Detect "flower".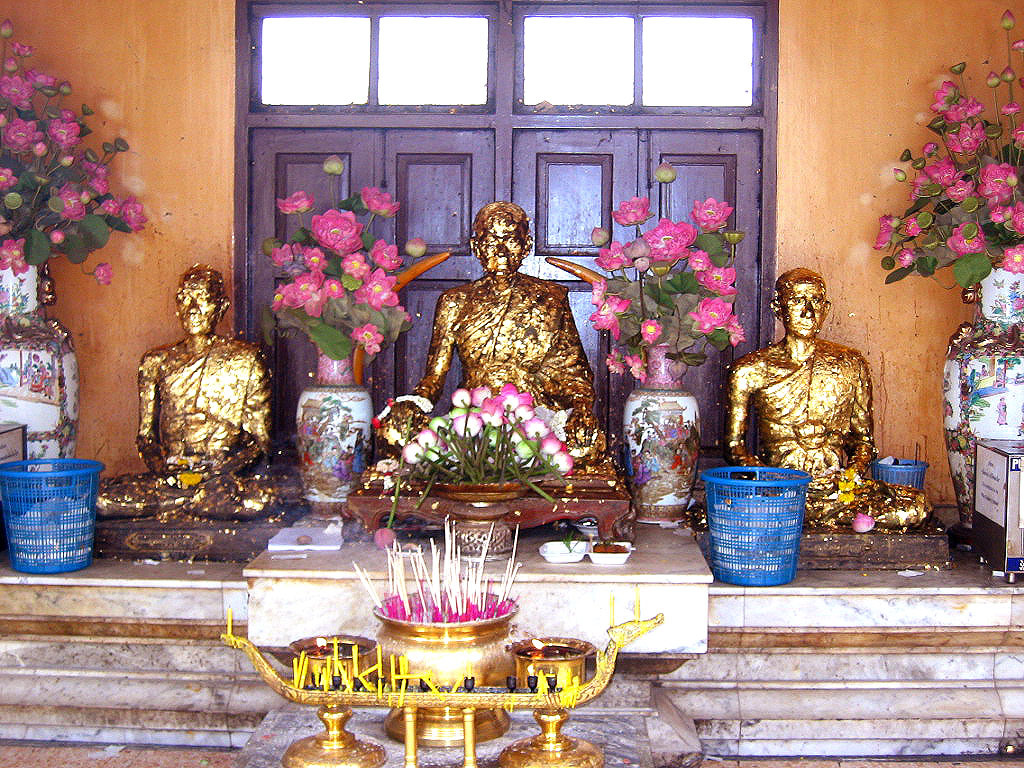
Detected at (x1=358, y1=269, x2=401, y2=310).
